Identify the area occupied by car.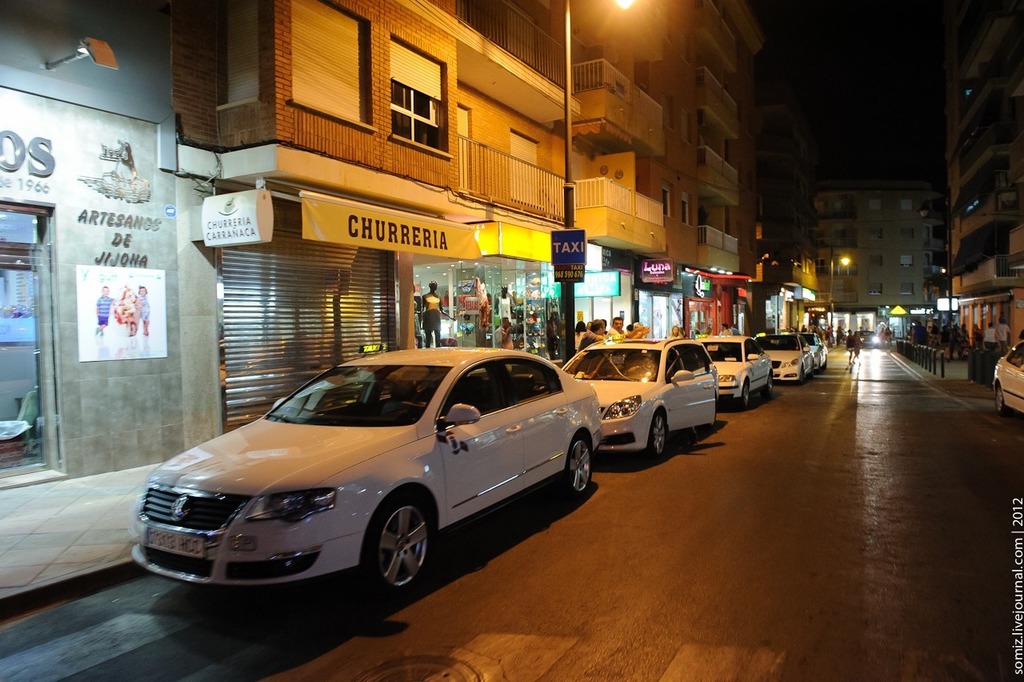
Area: Rect(694, 331, 773, 403).
